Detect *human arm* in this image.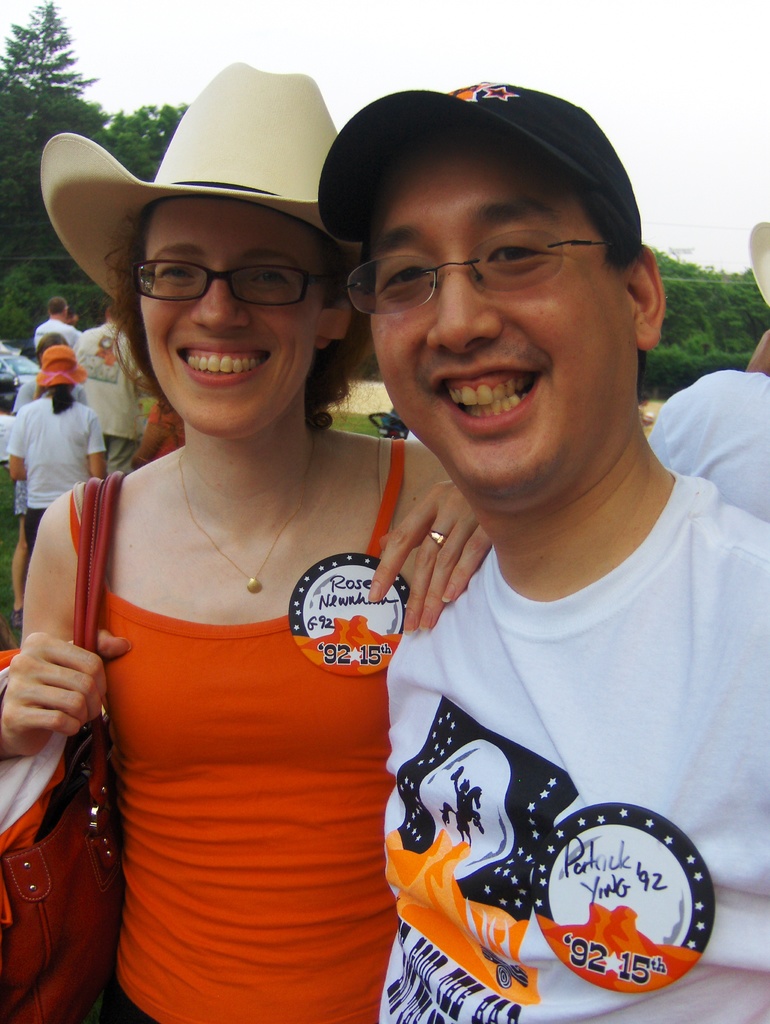
Detection: x1=365, y1=435, x2=493, y2=639.
